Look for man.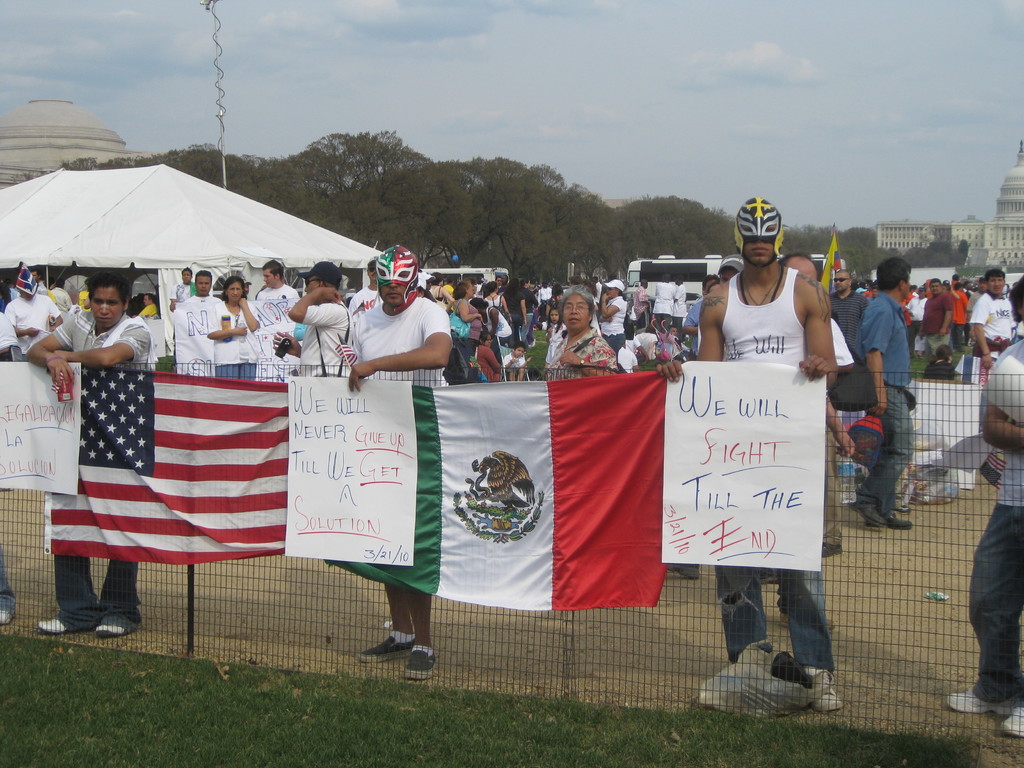
Found: [x1=168, y1=264, x2=197, y2=373].
